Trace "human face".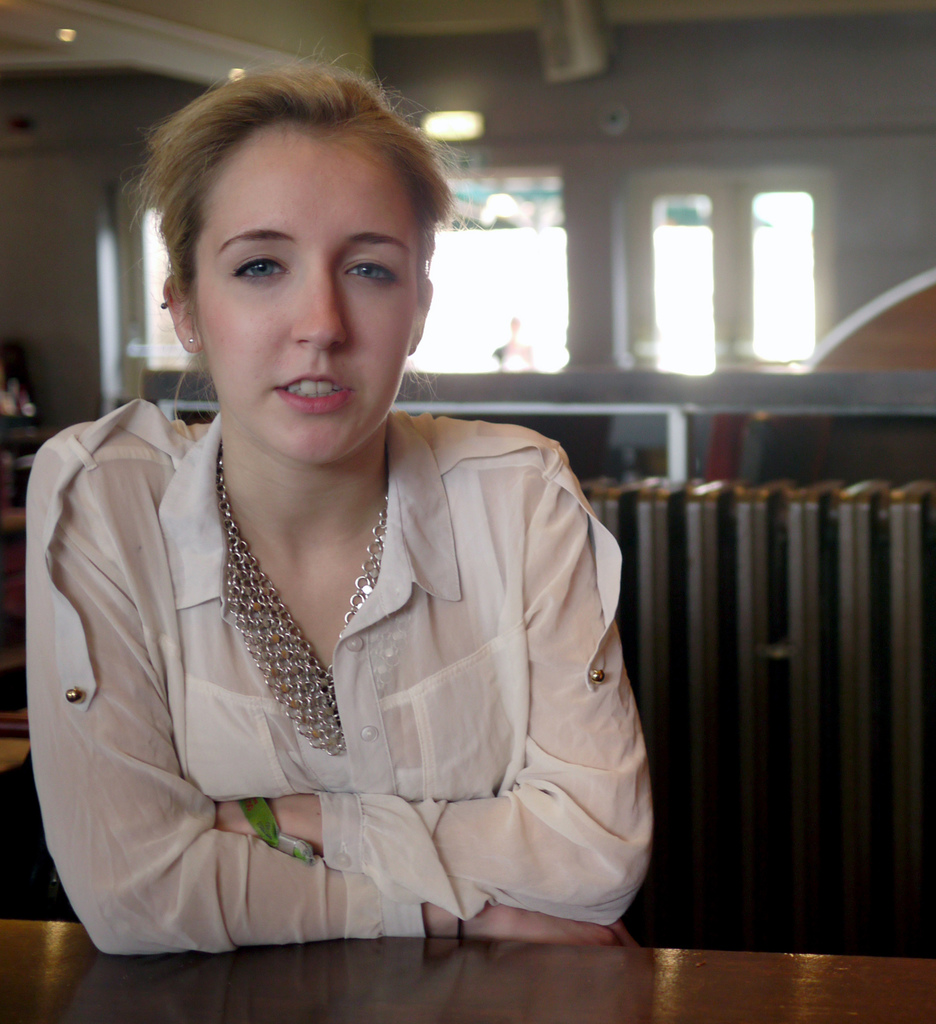
Traced to 196 142 411 468.
